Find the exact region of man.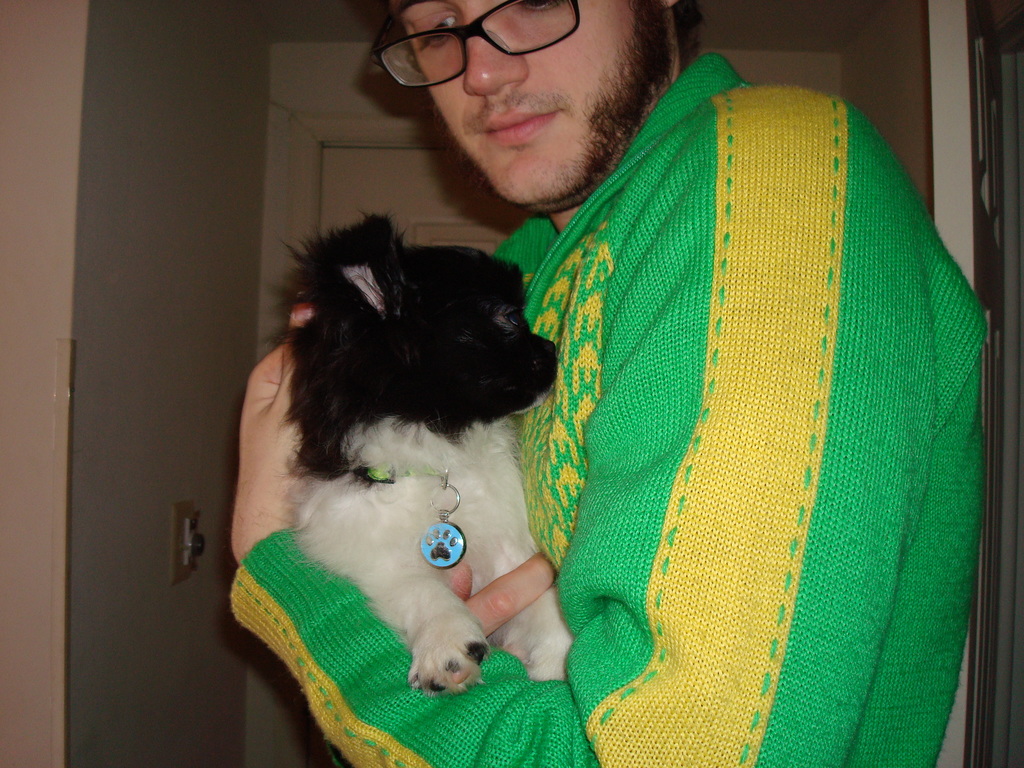
Exact region: {"left": 260, "top": 0, "right": 1009, "bottom": 727}.
